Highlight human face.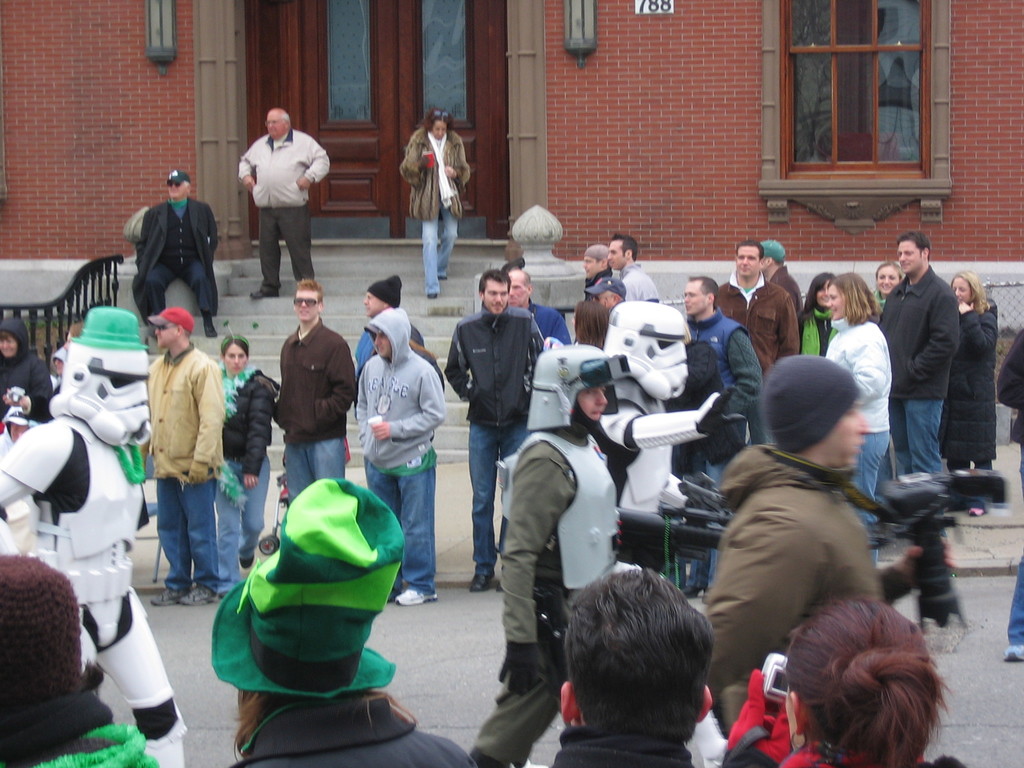
Highlighted region: 829:285:848:319.
